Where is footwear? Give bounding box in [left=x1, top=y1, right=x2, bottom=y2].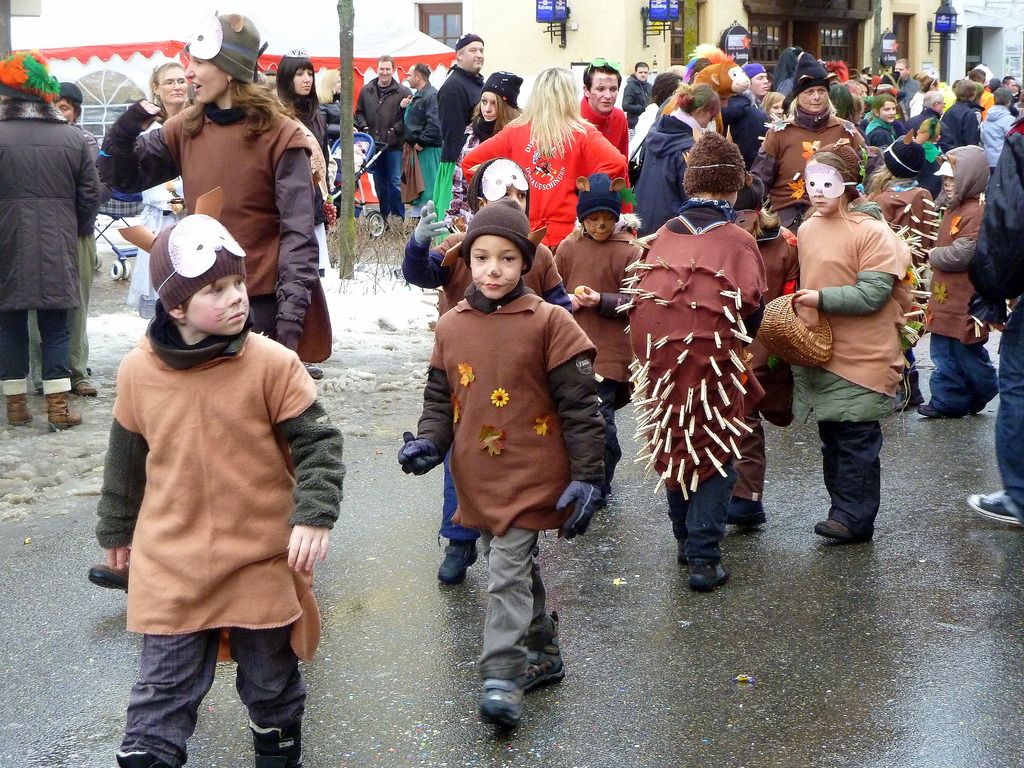
[left=673, top=523, right=692, bottom=559].
